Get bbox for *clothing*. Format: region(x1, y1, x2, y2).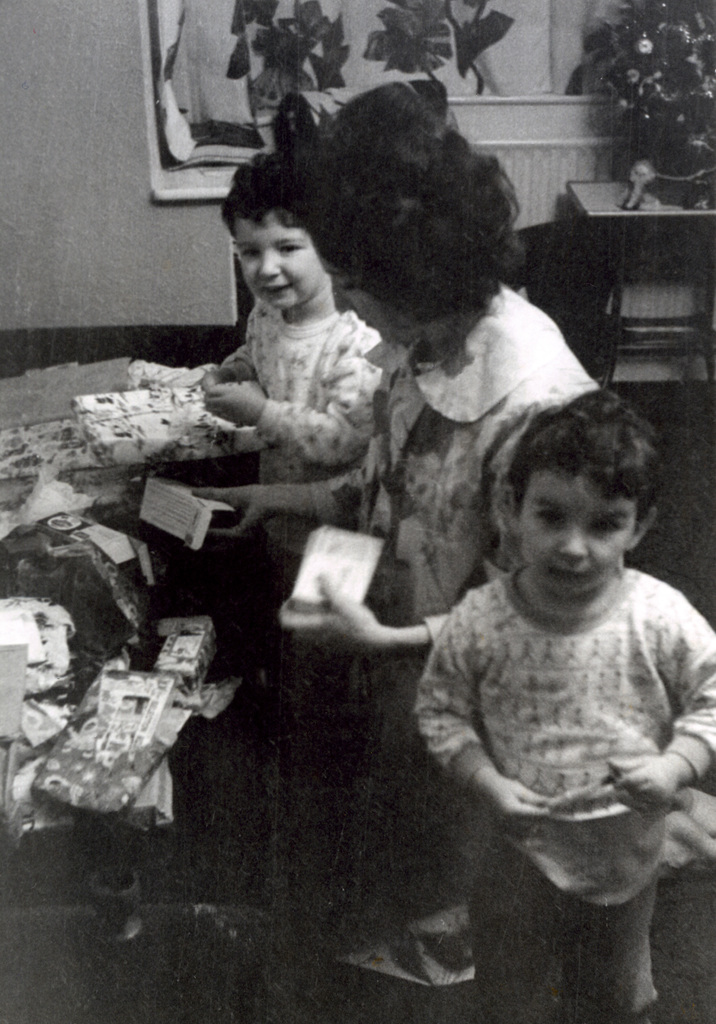
region(232, 293, 373, 575).
